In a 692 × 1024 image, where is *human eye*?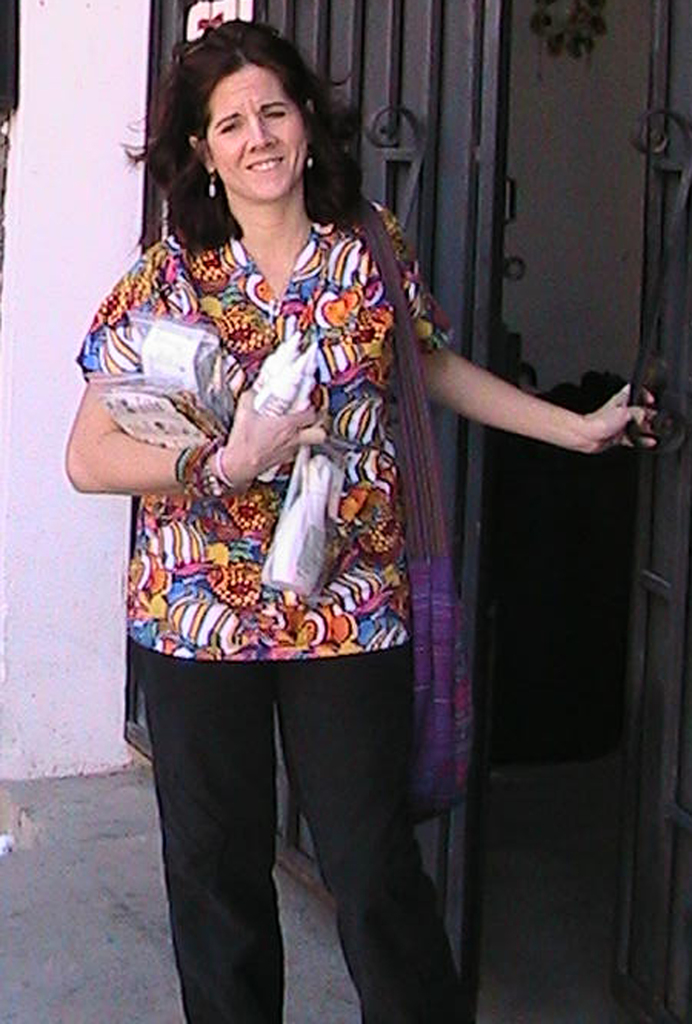
crop(213, 120, 241, 136).
